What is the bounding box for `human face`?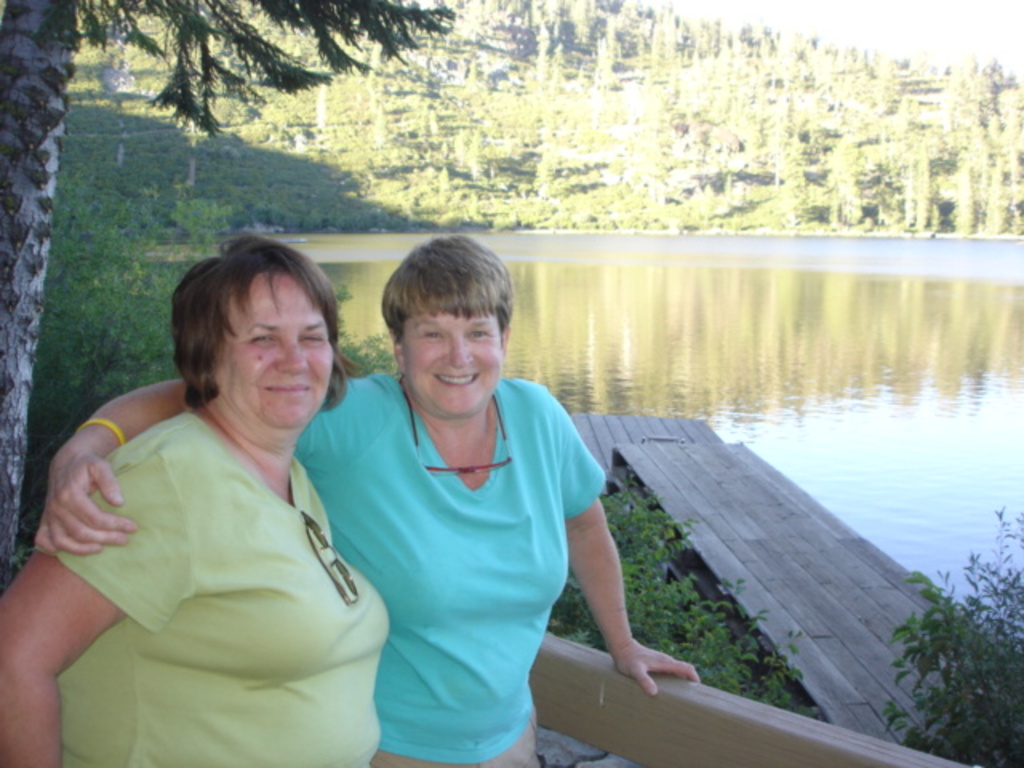
l=213, t=266, r=338, b=429.
